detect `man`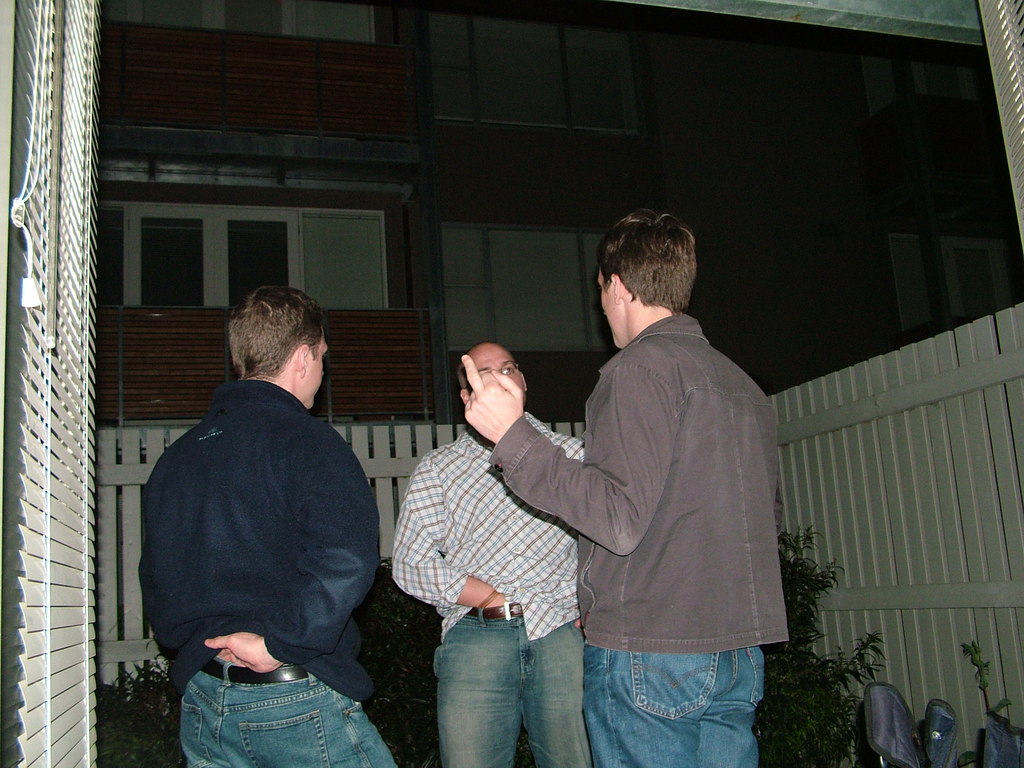
x1=391 y1=341 x2=587 y2=767
